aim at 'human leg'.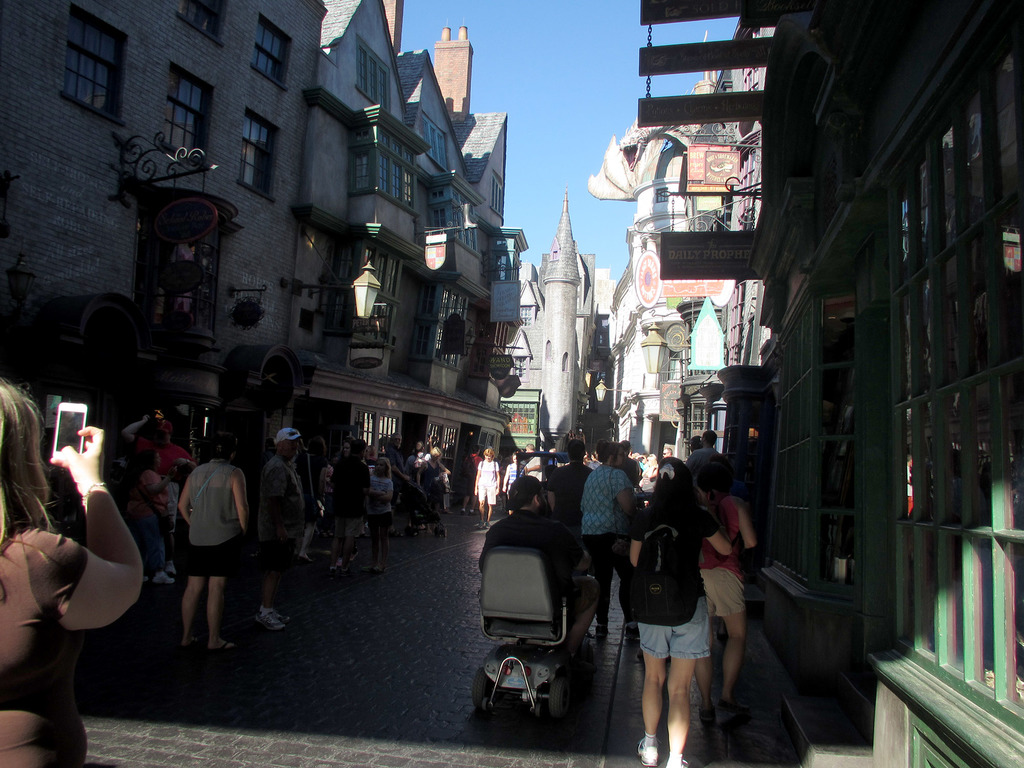
Aimed at pyautogui.locateOnScreen(635, 626, 666, 767).
